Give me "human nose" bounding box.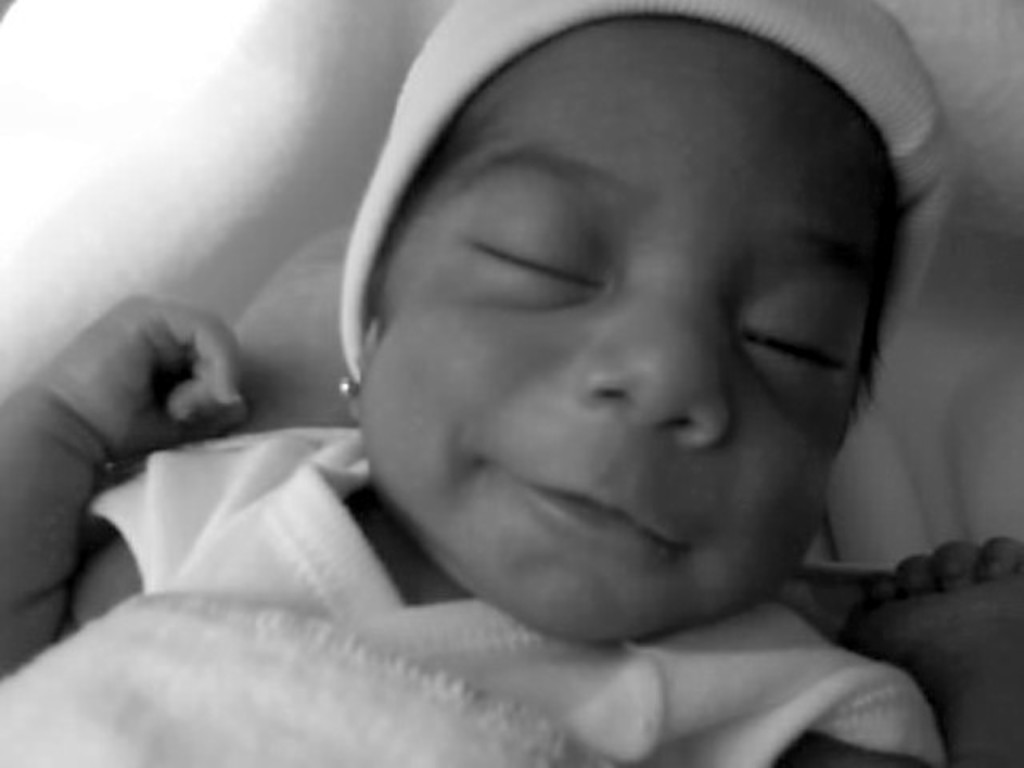
left=576, top=259, right=733, bottom=450.
